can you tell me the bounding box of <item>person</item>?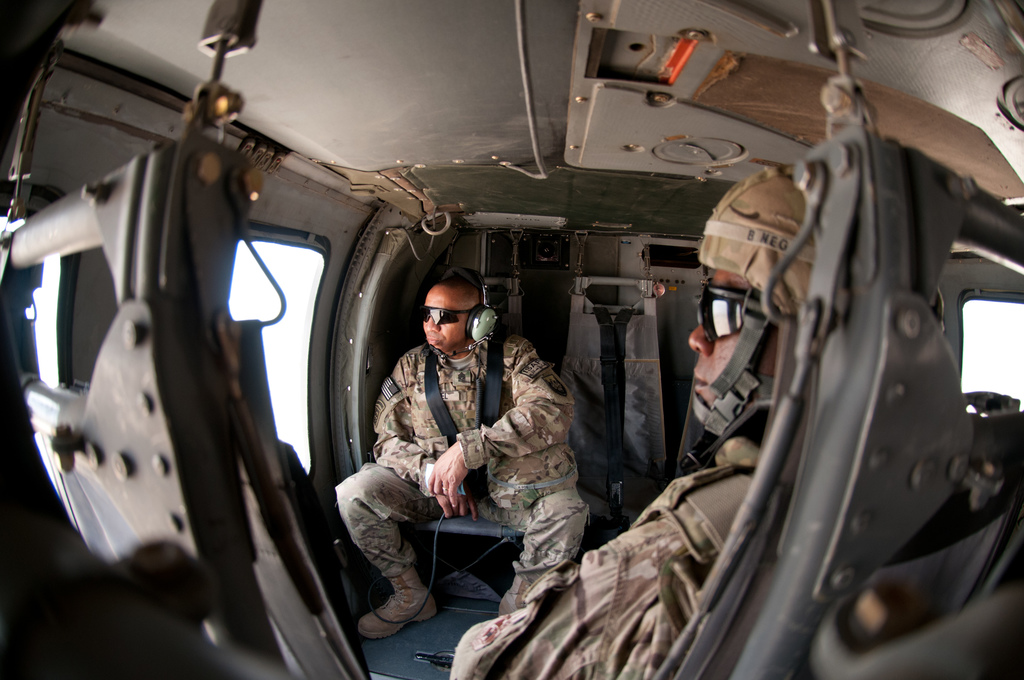
(335,266,593,644).
